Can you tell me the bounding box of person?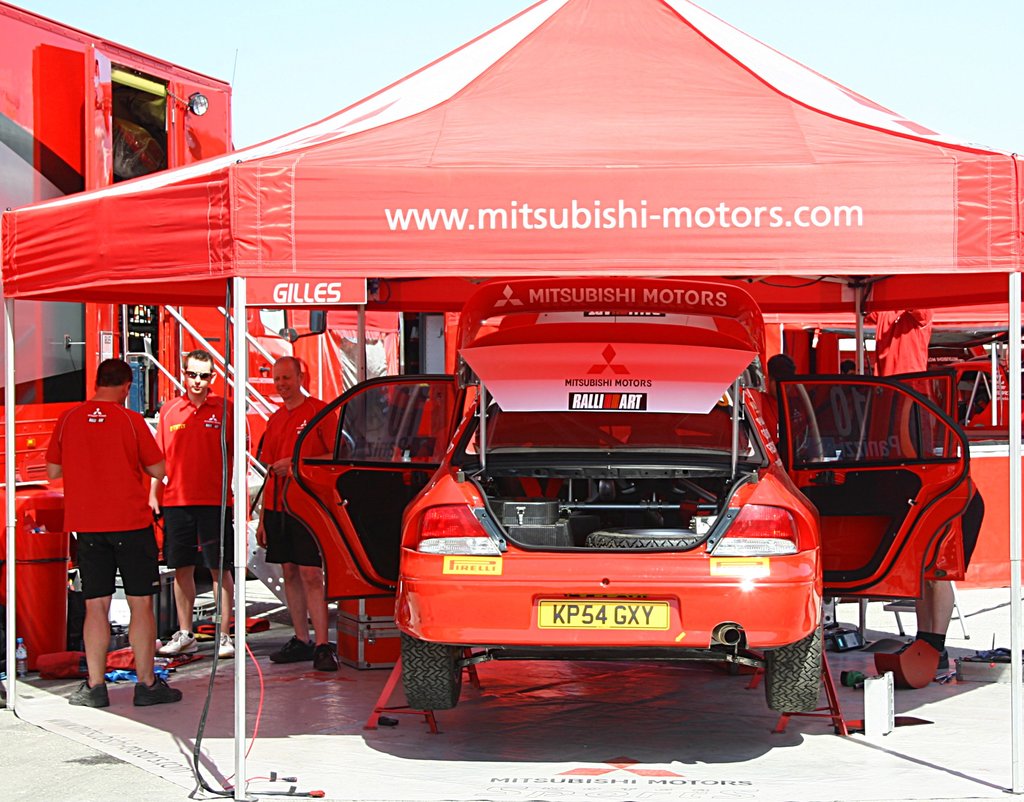
box(53, 363, 176, 708).
